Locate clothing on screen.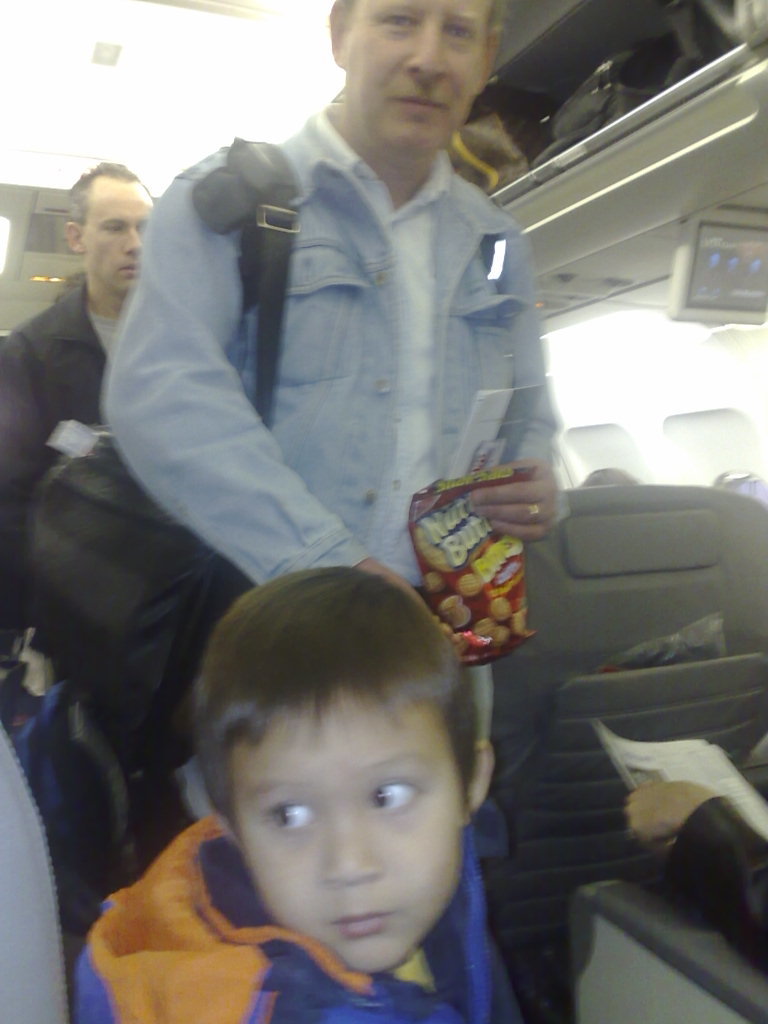
On screen at select_region(19, 450, 224, 727).
